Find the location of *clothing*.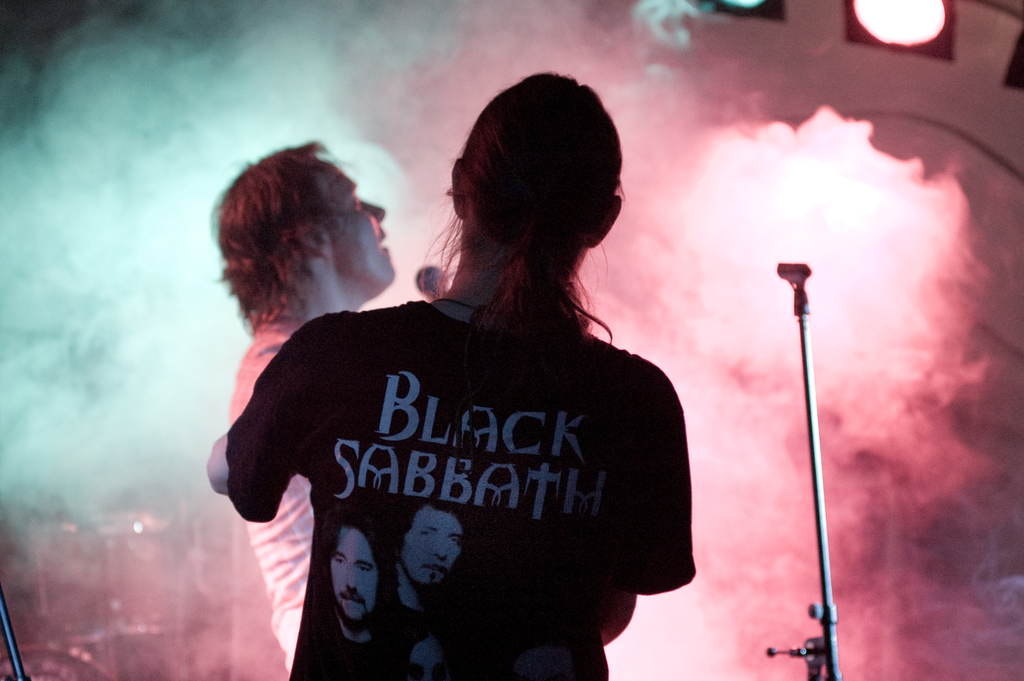
Location: select_region(220, 313, 319, 676).
